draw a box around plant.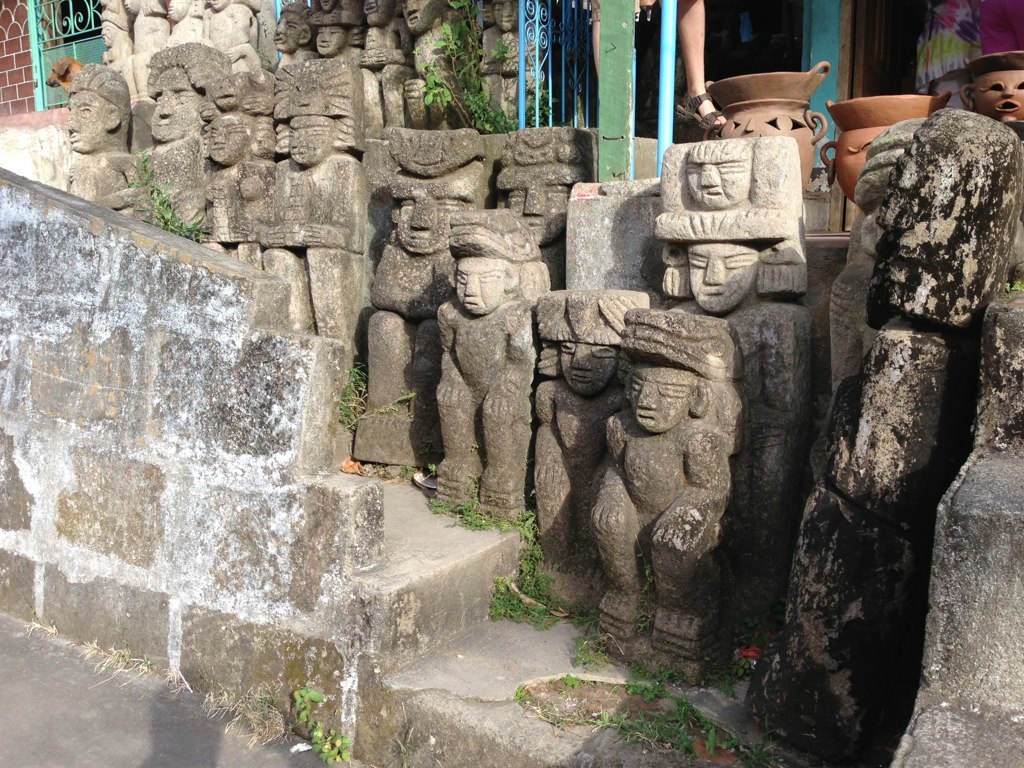
<region>693, 717, 779, 767</region>.
